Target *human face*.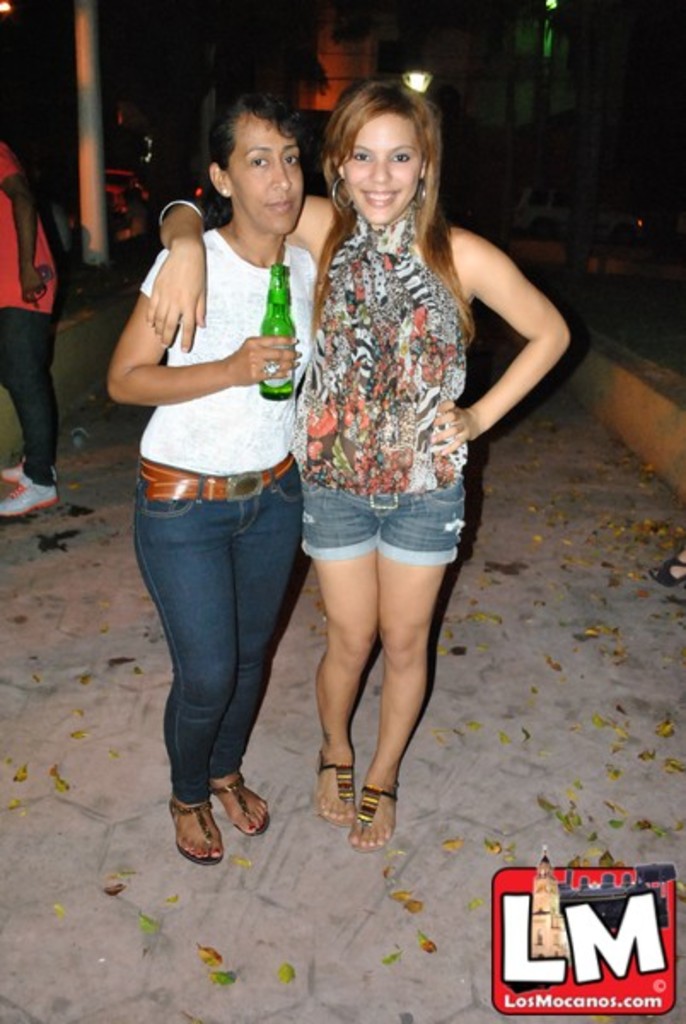
Target region: (338,108,425,225).
